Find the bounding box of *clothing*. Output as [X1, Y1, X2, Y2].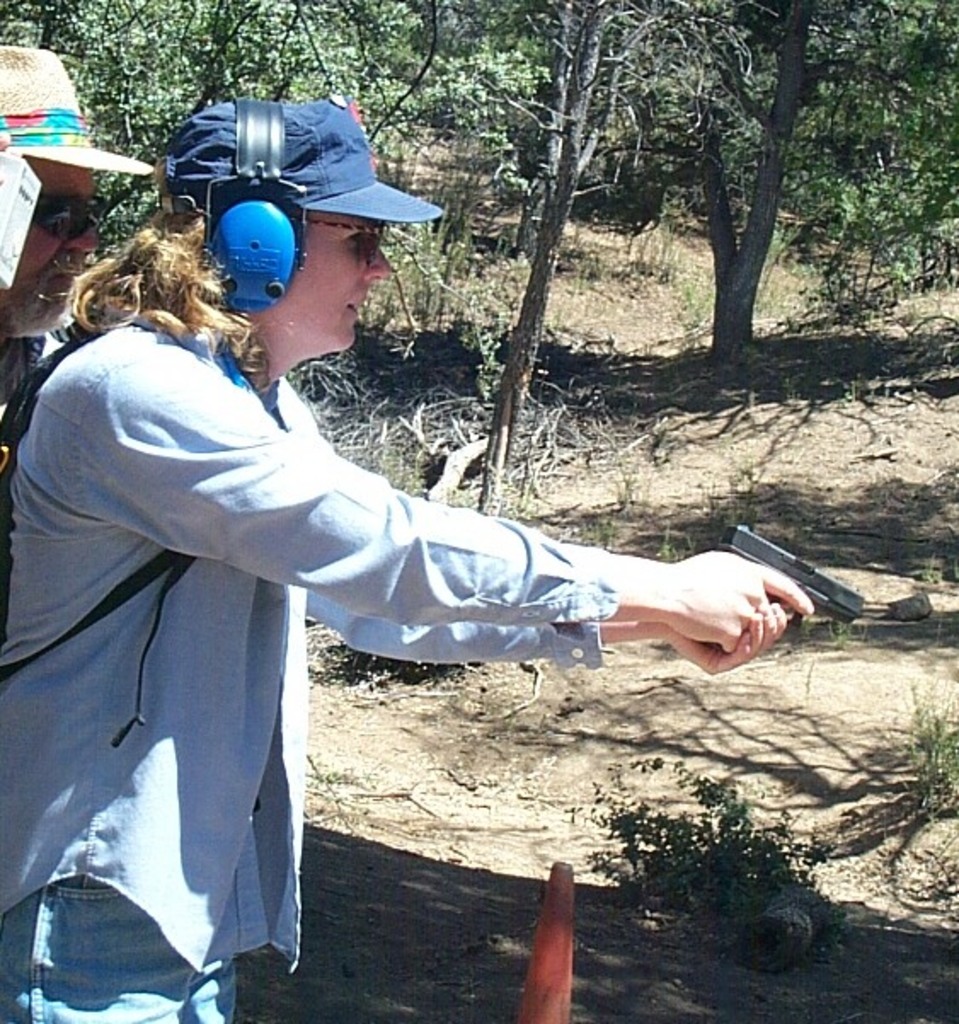
[41, 160, 782, 929].
